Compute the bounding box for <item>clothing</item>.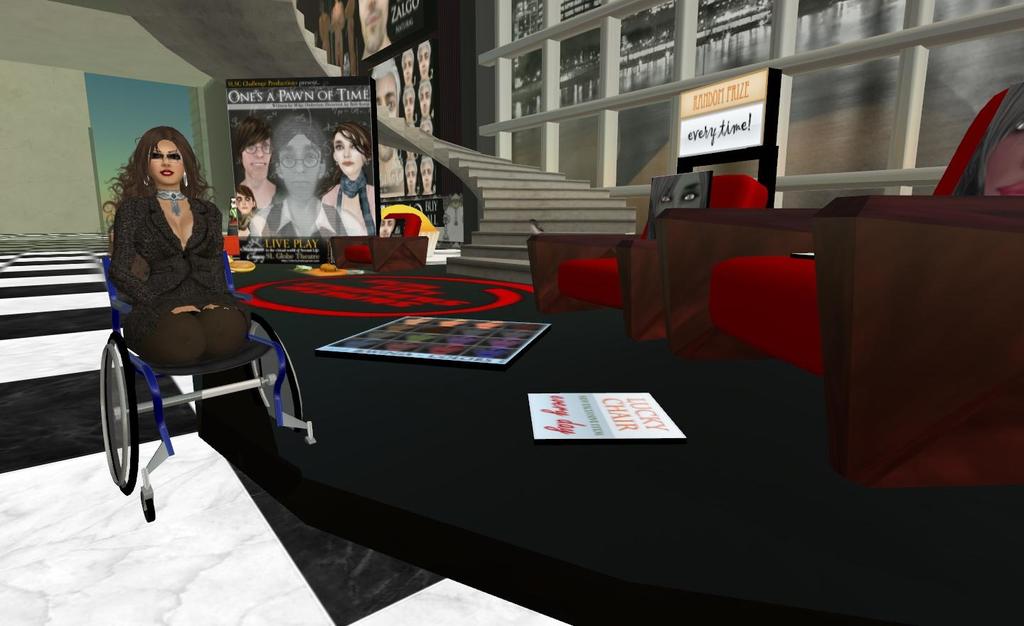
(x1=323, y1=172, x2=377, y2=228).
